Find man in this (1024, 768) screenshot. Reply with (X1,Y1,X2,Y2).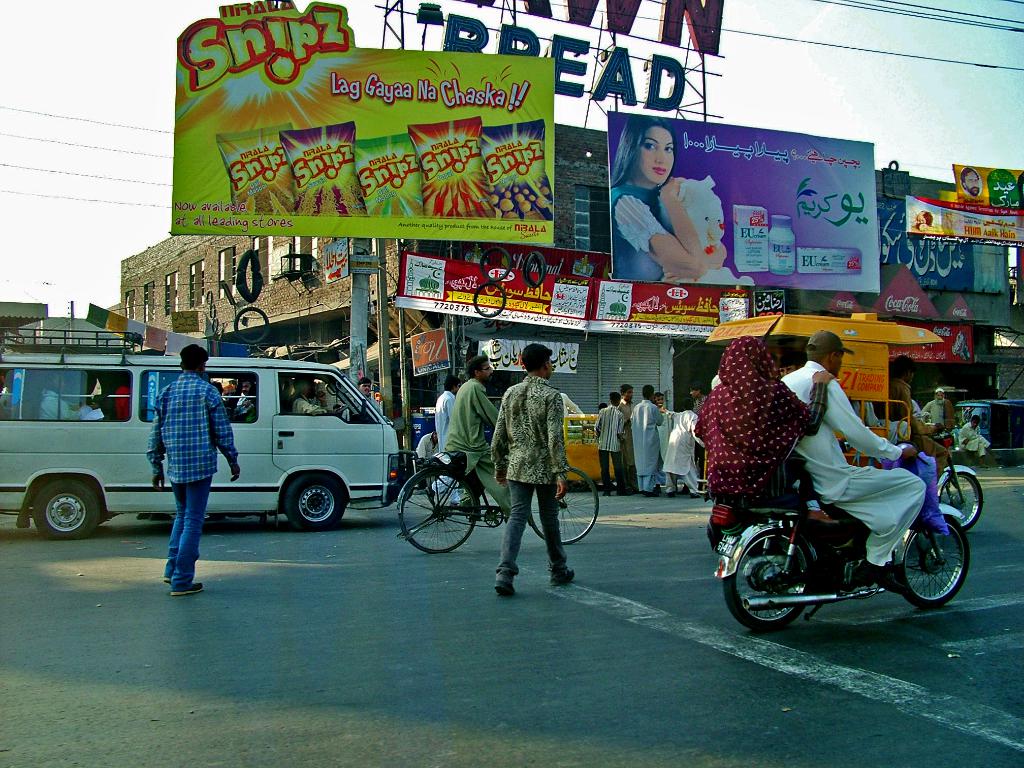
(961,412,996,460).
